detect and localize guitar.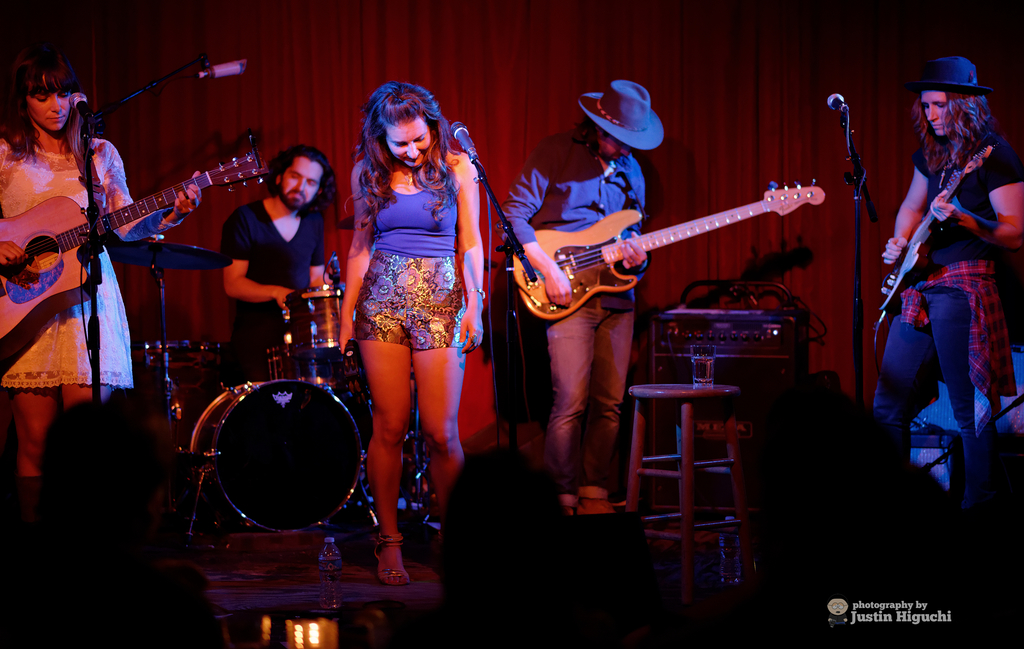
Localized at 876:109:998:322.
